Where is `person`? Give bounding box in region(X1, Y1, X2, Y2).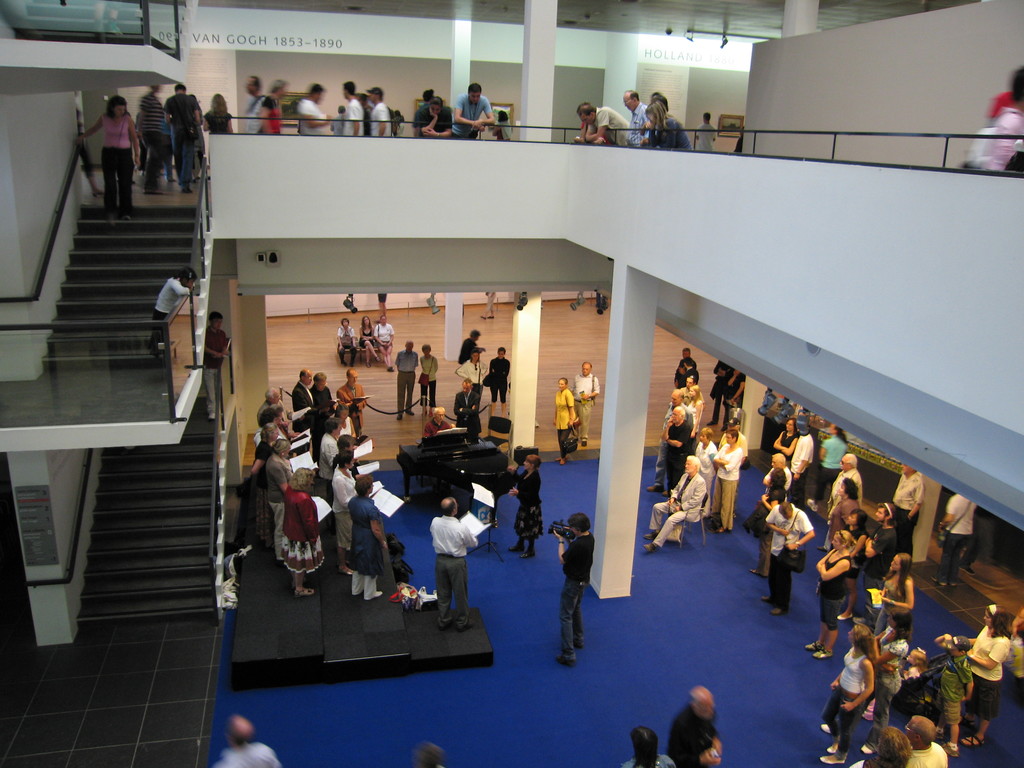
region(479, 284, 495, 320).
